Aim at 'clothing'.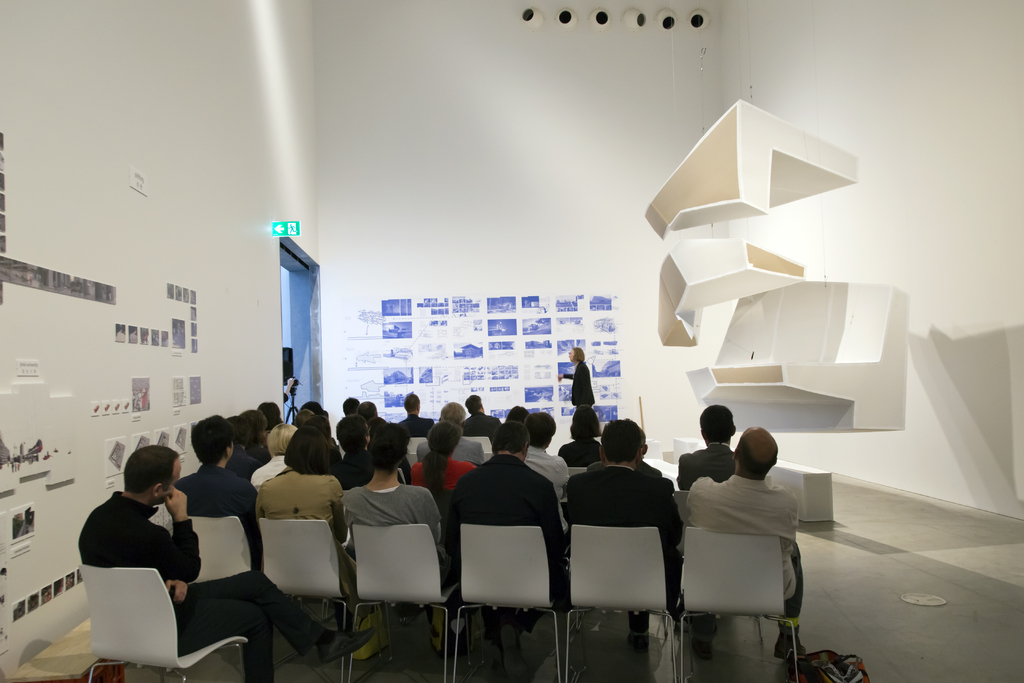
Aimed at l=554, t=358, r=602, b=407.
